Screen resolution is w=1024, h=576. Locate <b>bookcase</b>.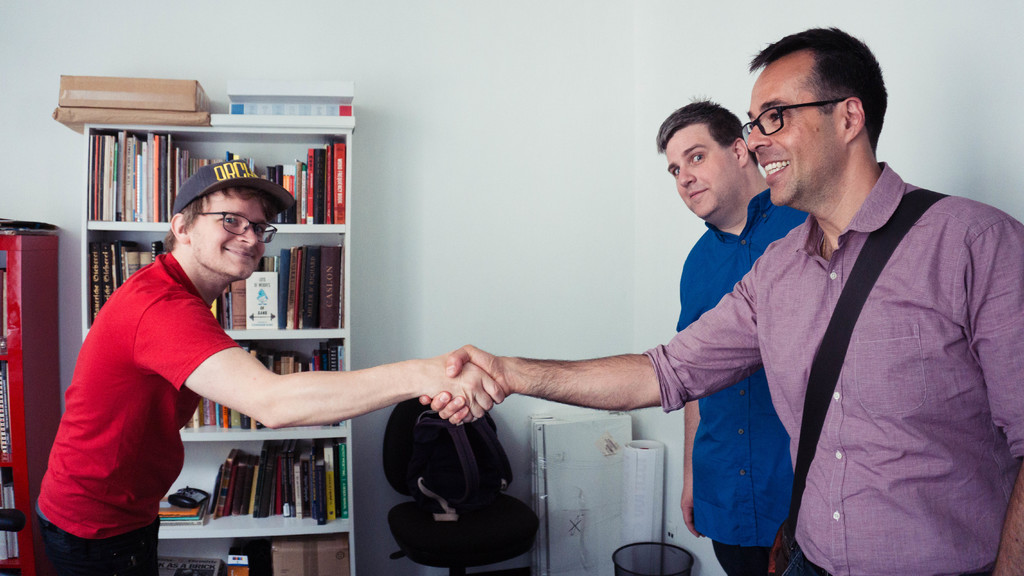
bbox(0, 216, 61, 575).
